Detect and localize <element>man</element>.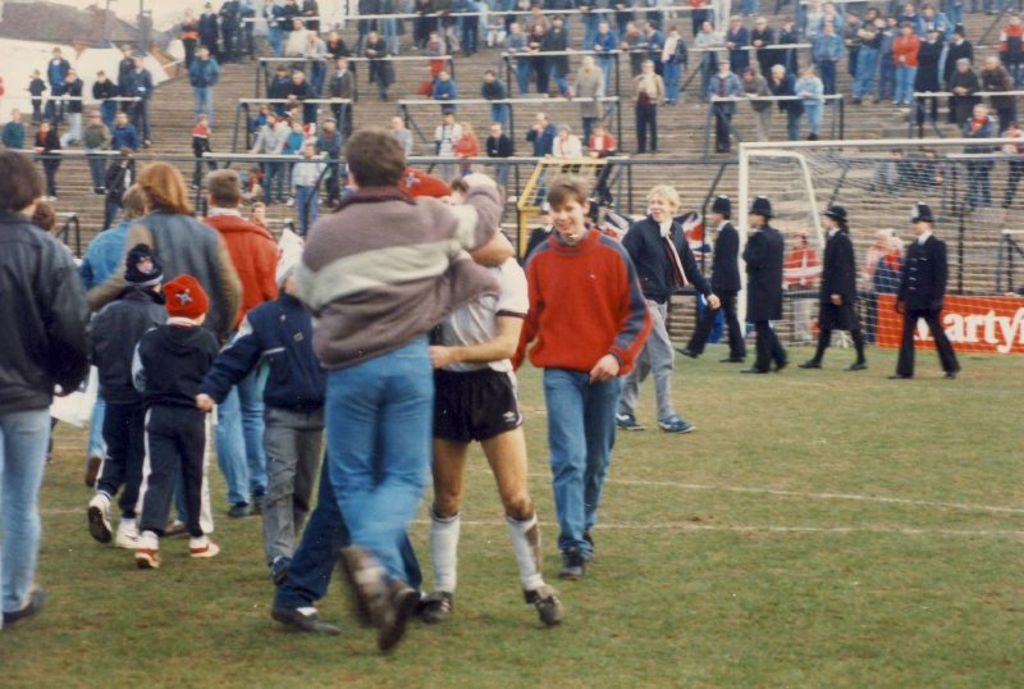
Localized at 114 111 138 175.
